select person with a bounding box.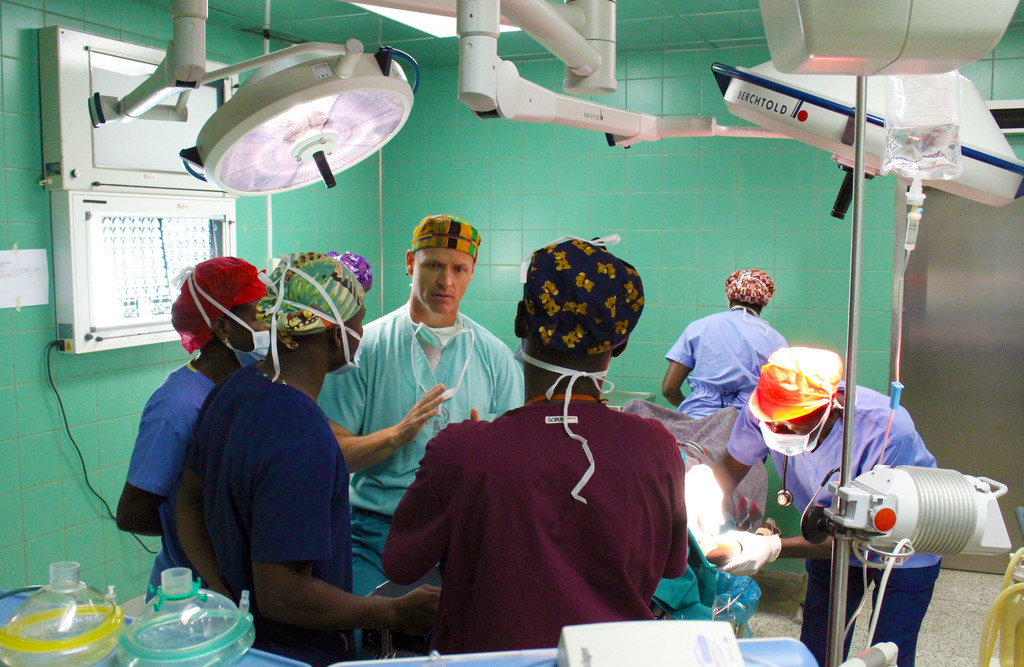
(x1=416, y1=223, x2=704, y2=655).
